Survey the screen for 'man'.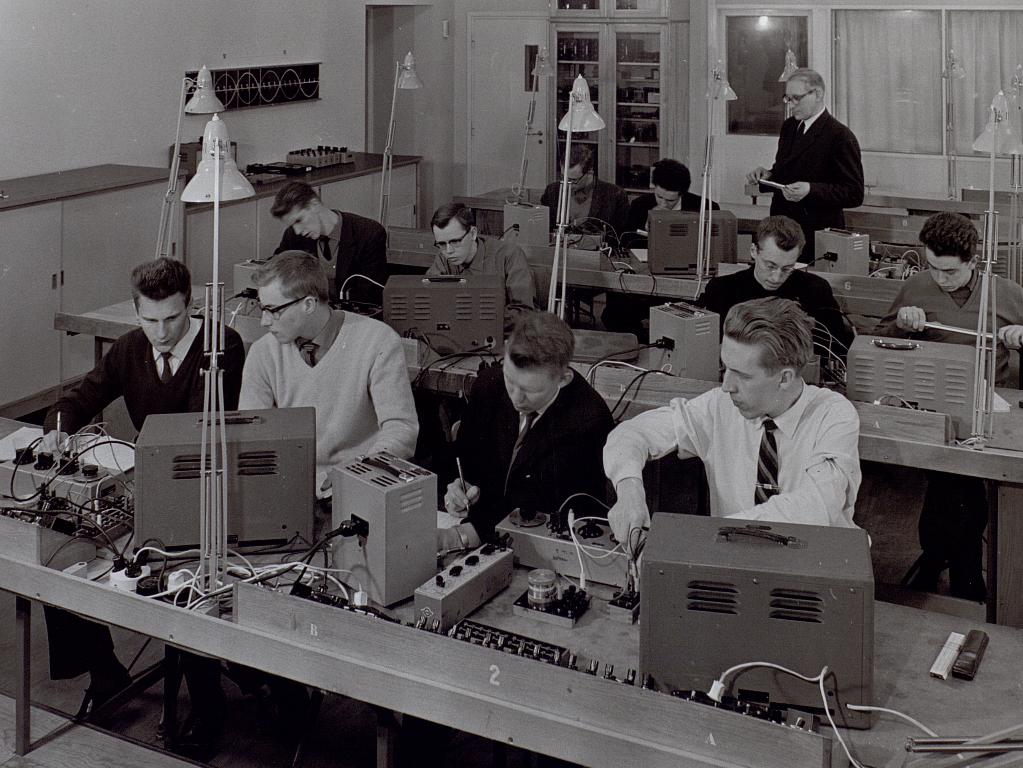
Survey found: (695,212,848,383).
